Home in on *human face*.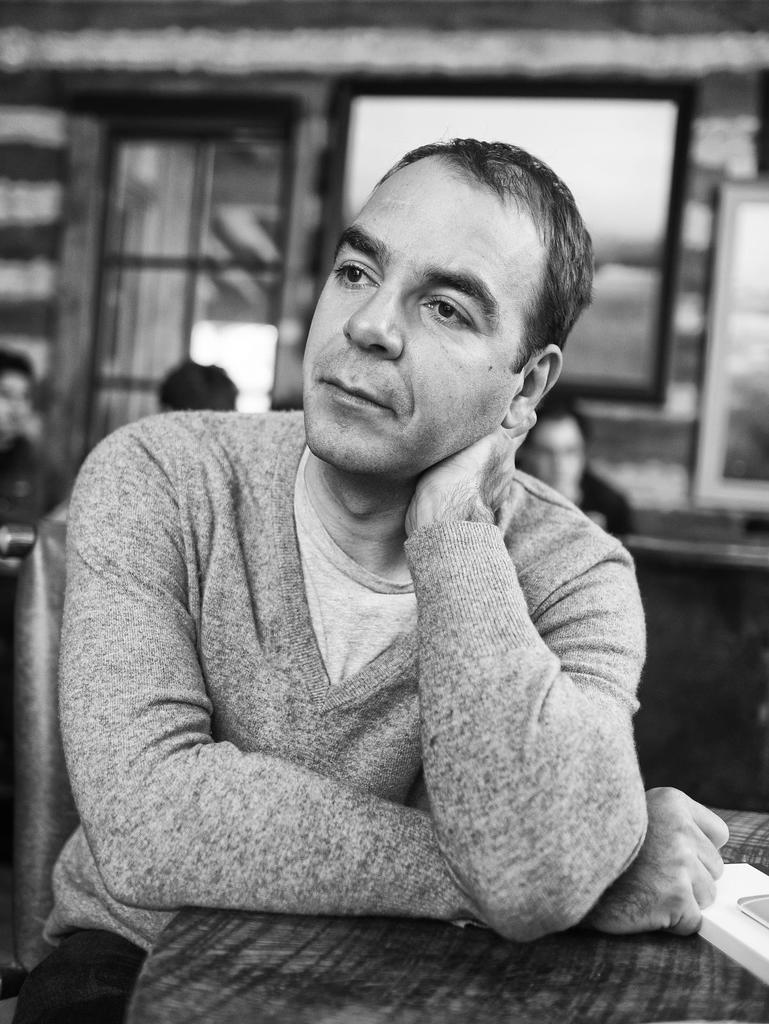
Homed in at region(308, 162, 556, 481).
